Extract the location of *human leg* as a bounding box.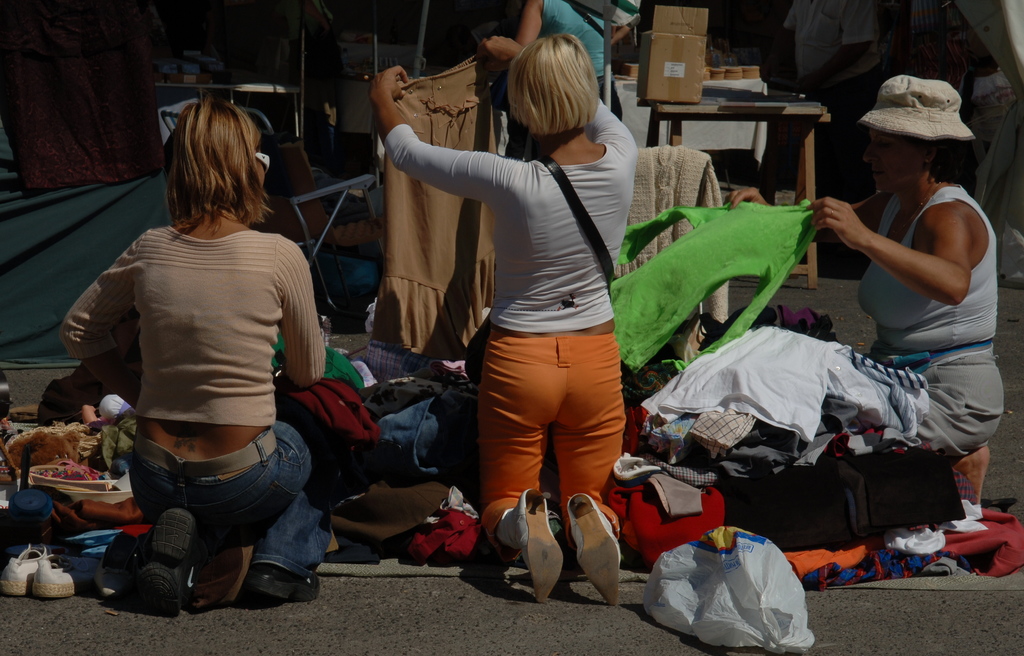
[859, 357, 1005, 511].
